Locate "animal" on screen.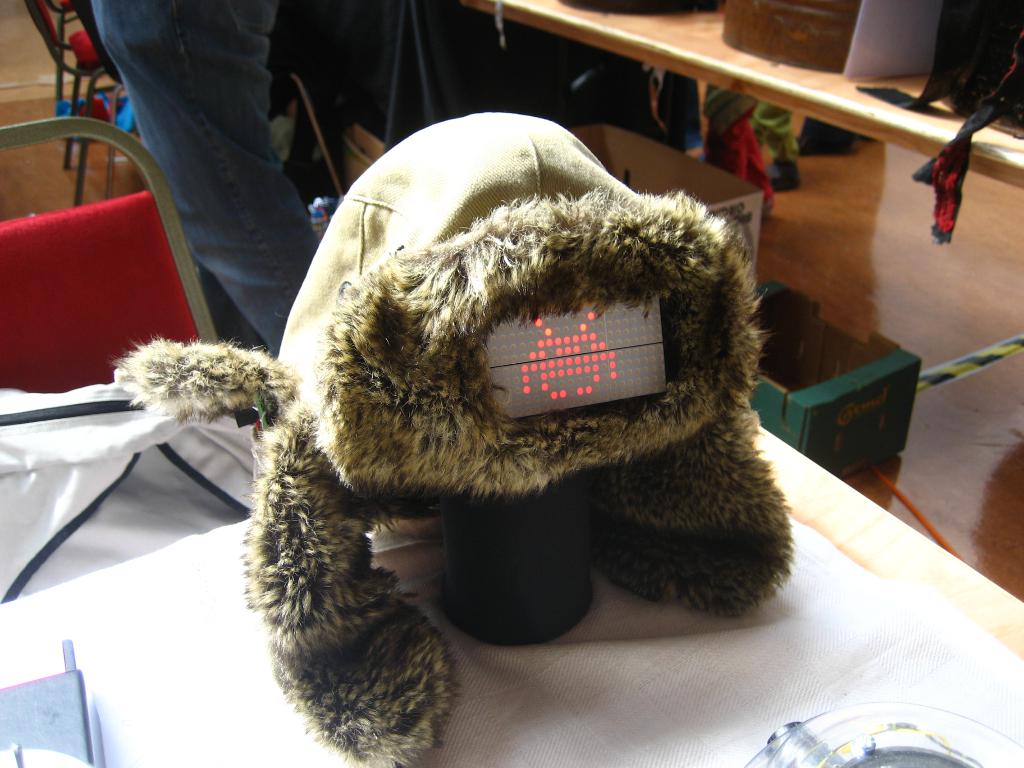
On screen at bbox=(107, 113, 790, 767).
